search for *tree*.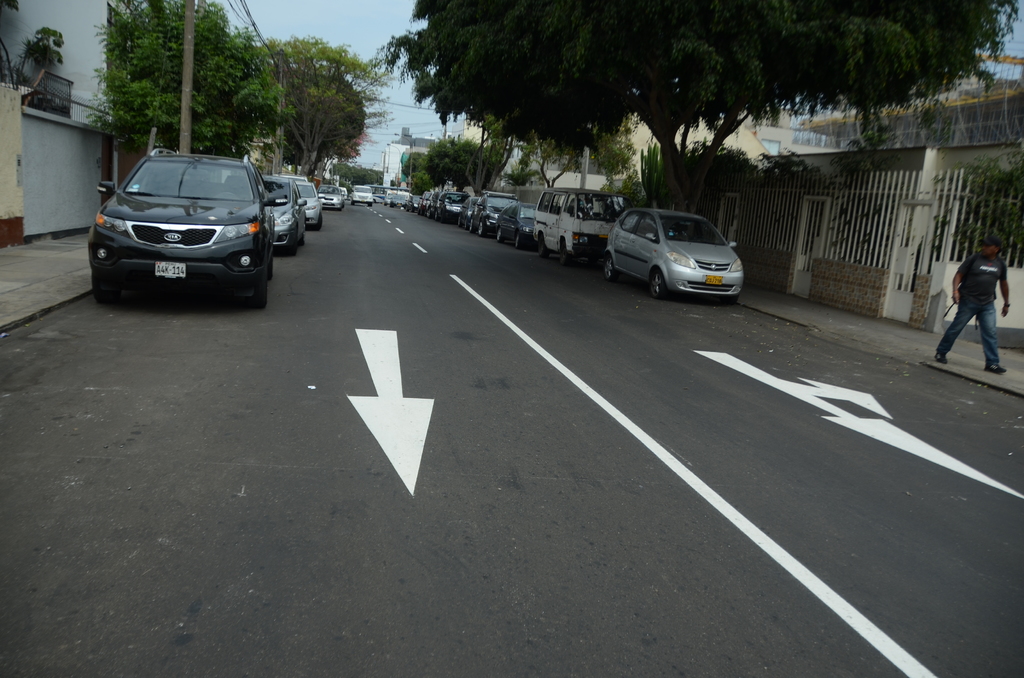
Found at bbox=(321, 33, 941, 210).
